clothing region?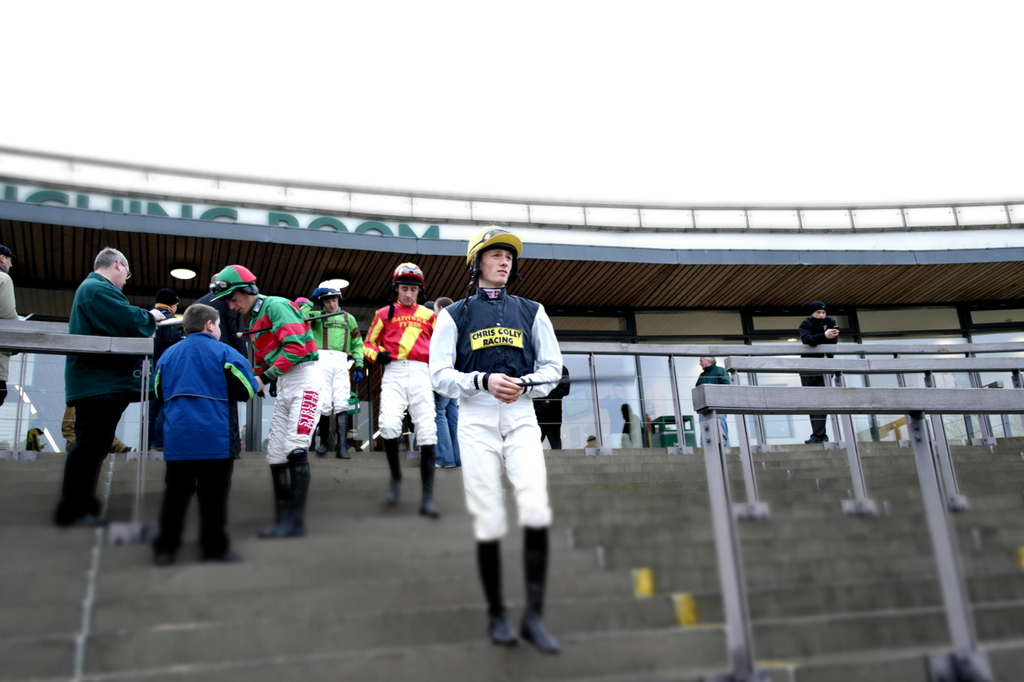
select_region(795, 314, 838, 445)
